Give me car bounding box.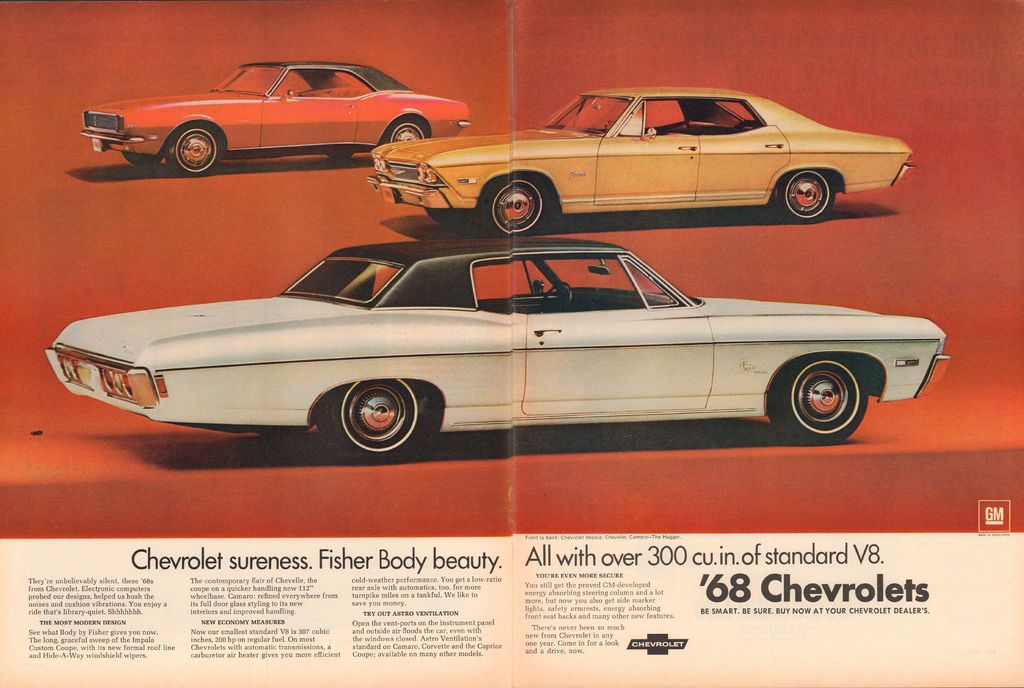
{"left": 42, "top": 236, "right": 952, "bottom": 464}.
